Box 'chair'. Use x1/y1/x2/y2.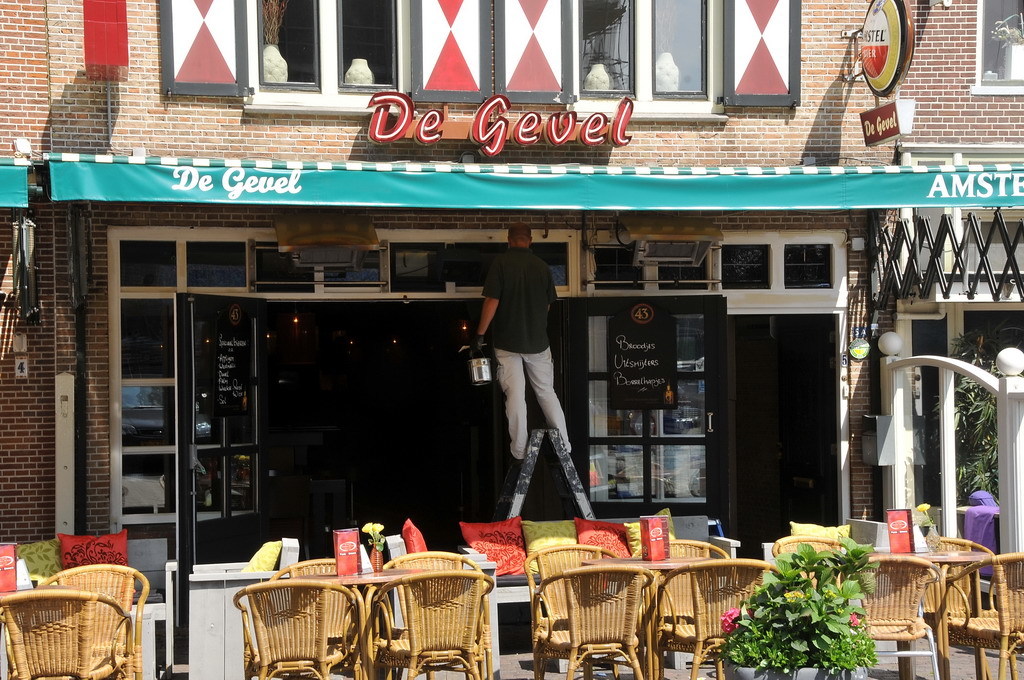
848/547/942/679.
